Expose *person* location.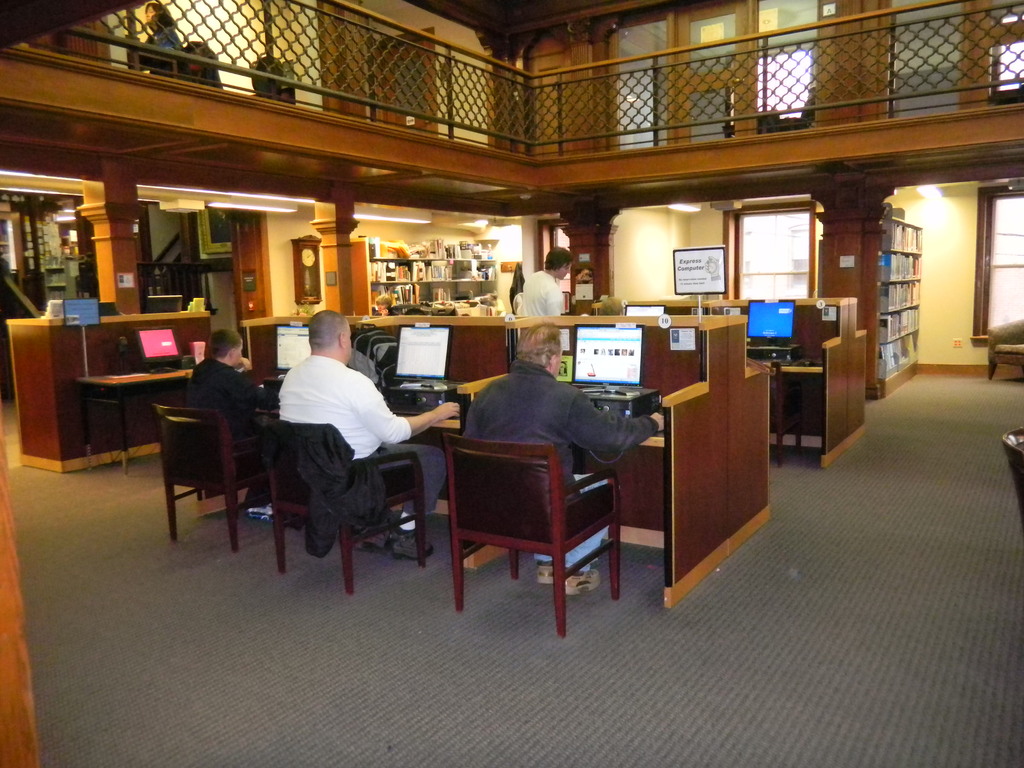
Exposed at [462, 323, 663, 595].
